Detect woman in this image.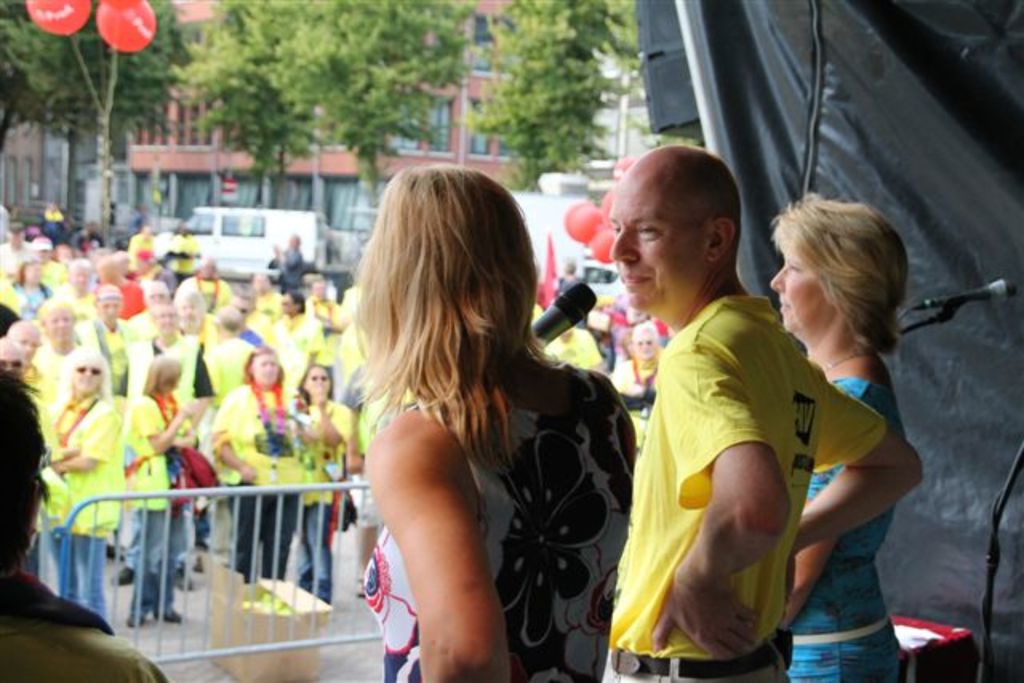
Detection: detection(42, 353, 122, 619).
